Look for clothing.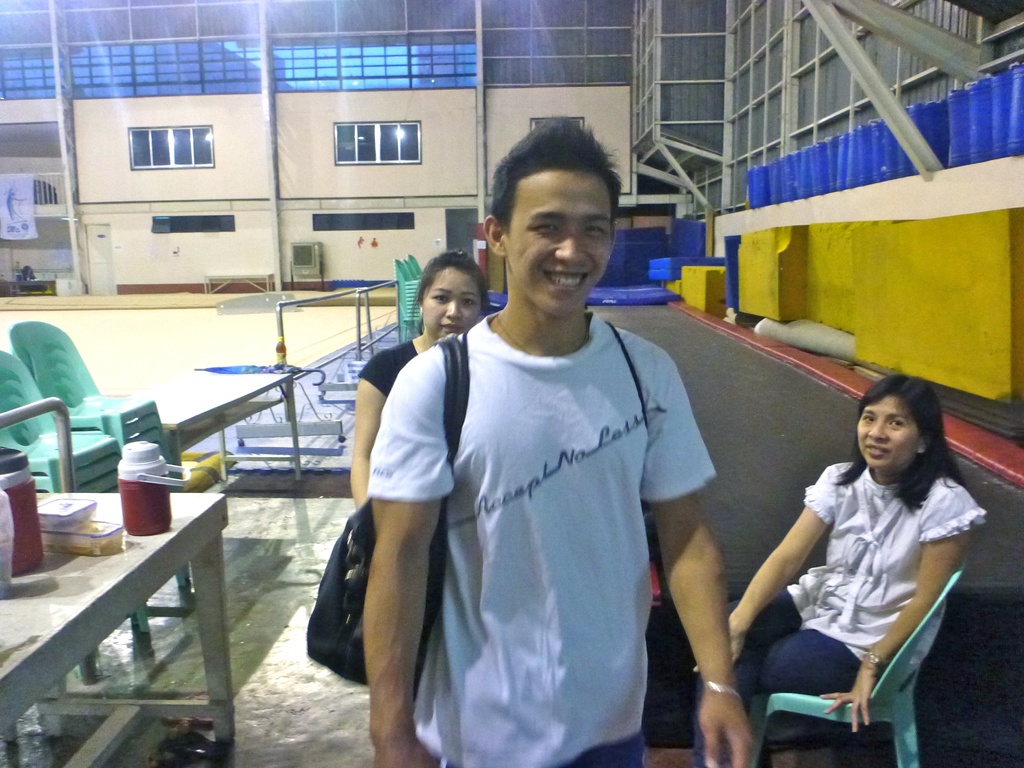
Found: BBox(368, 310, 718, 767).
